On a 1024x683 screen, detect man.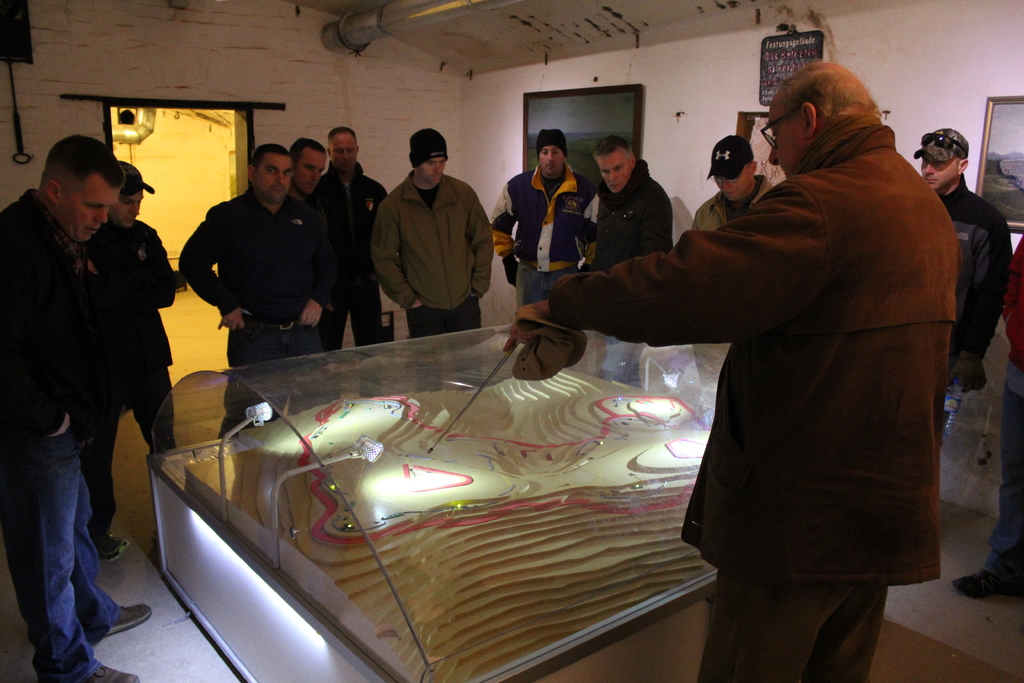
<bbox>587, 131, 673, 389</bbox>.
